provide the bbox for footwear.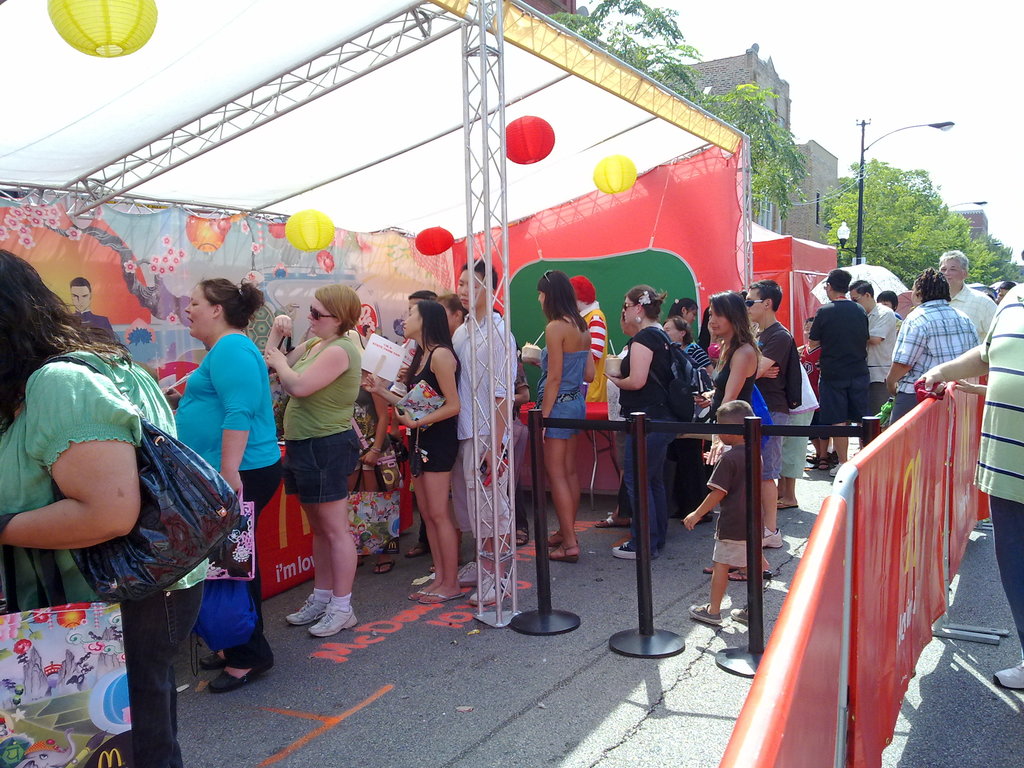
(200,651,223,669).
